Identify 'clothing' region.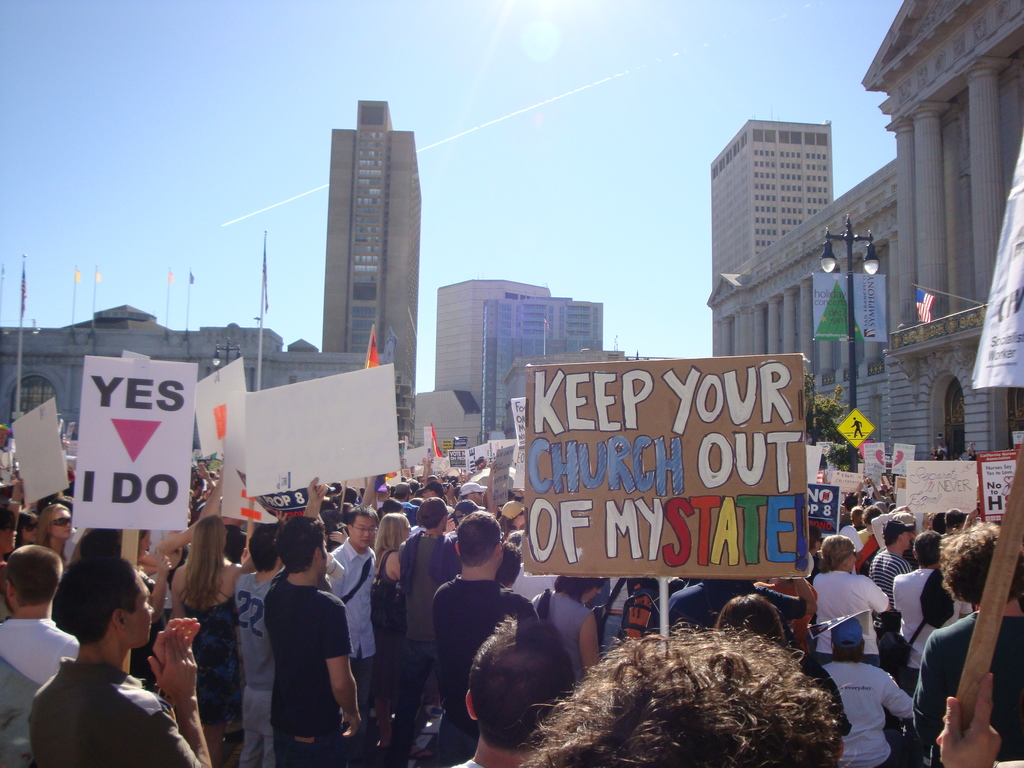
Region: [x1=827, y1=655, x2=905, y2=766].
